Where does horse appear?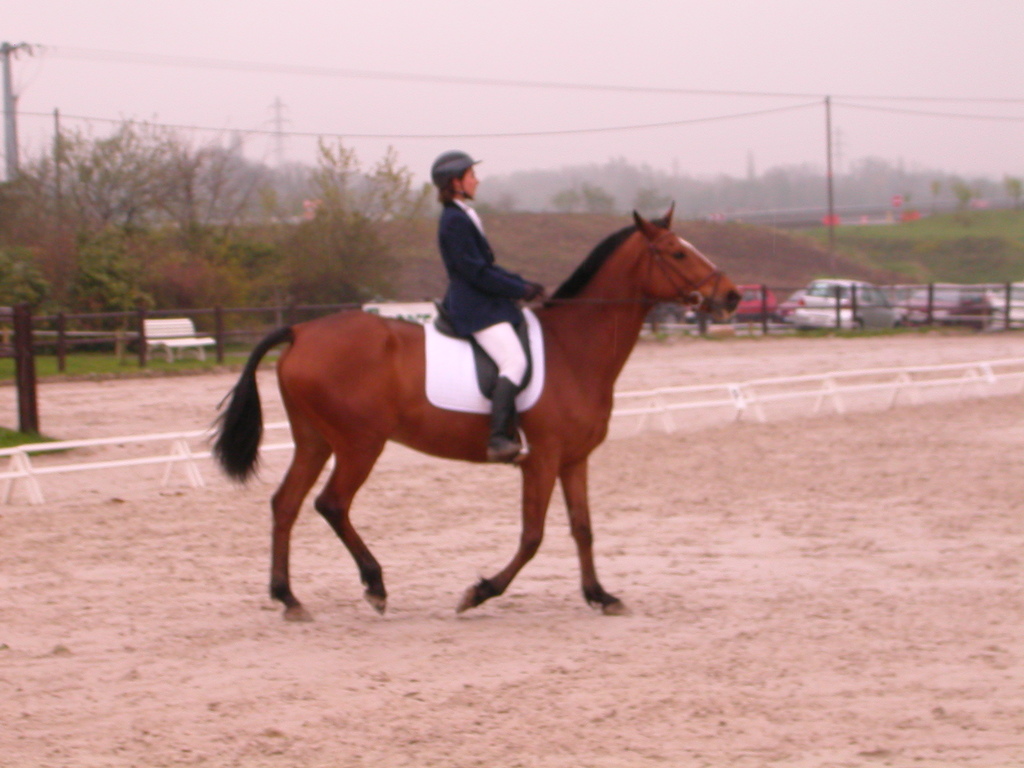
Appears at (x1=204, y1=200, x2=744, y2=623).
